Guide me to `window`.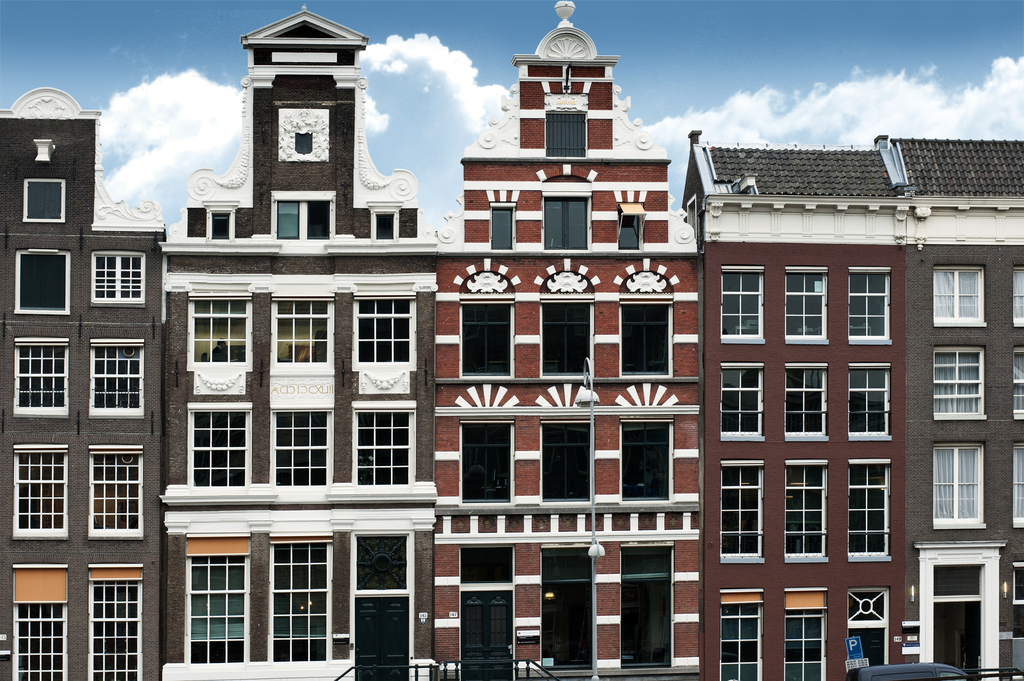
Guidance: Rect(847, 366, 893, 440).
